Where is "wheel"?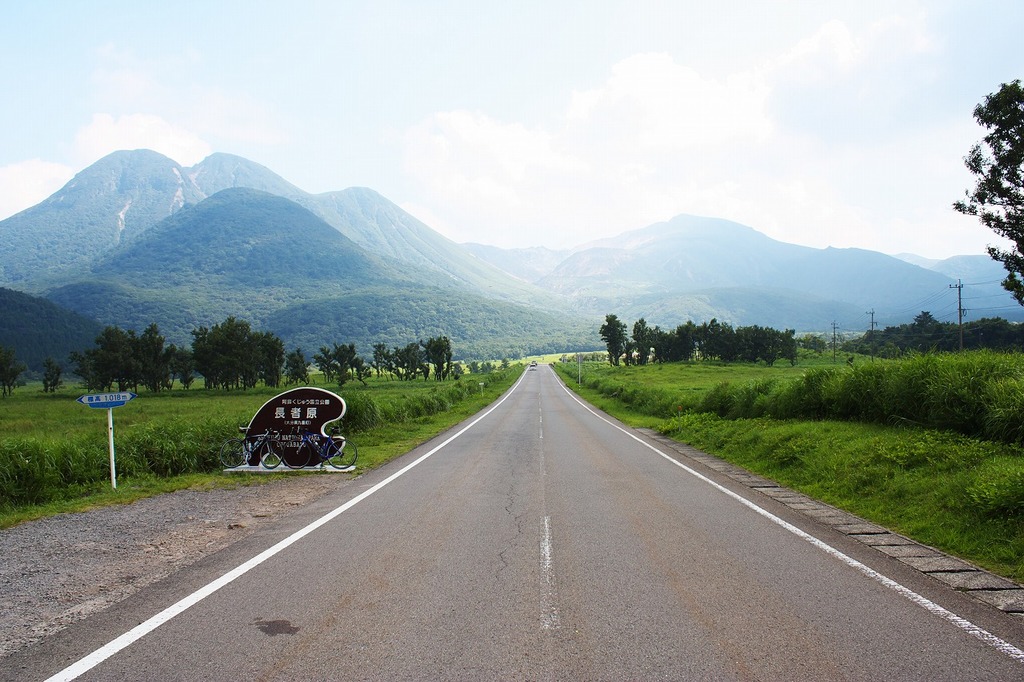
(x1=218, y1=440, x2=244, y2=467).
